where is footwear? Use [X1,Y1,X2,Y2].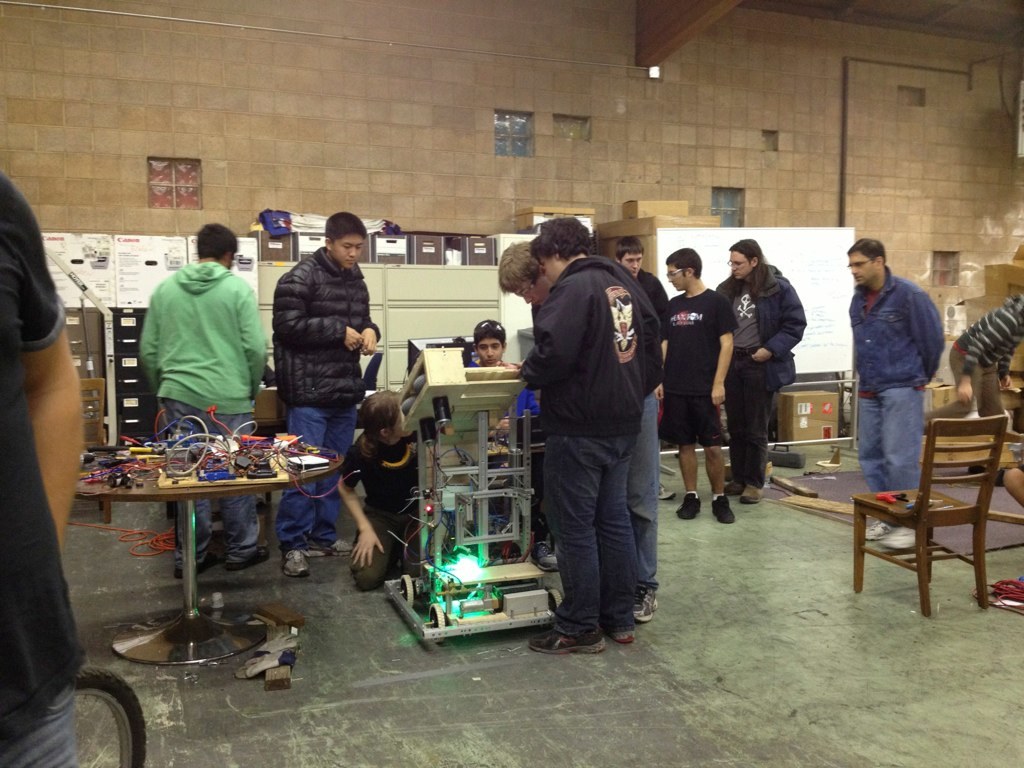
[615,637,634,642].
